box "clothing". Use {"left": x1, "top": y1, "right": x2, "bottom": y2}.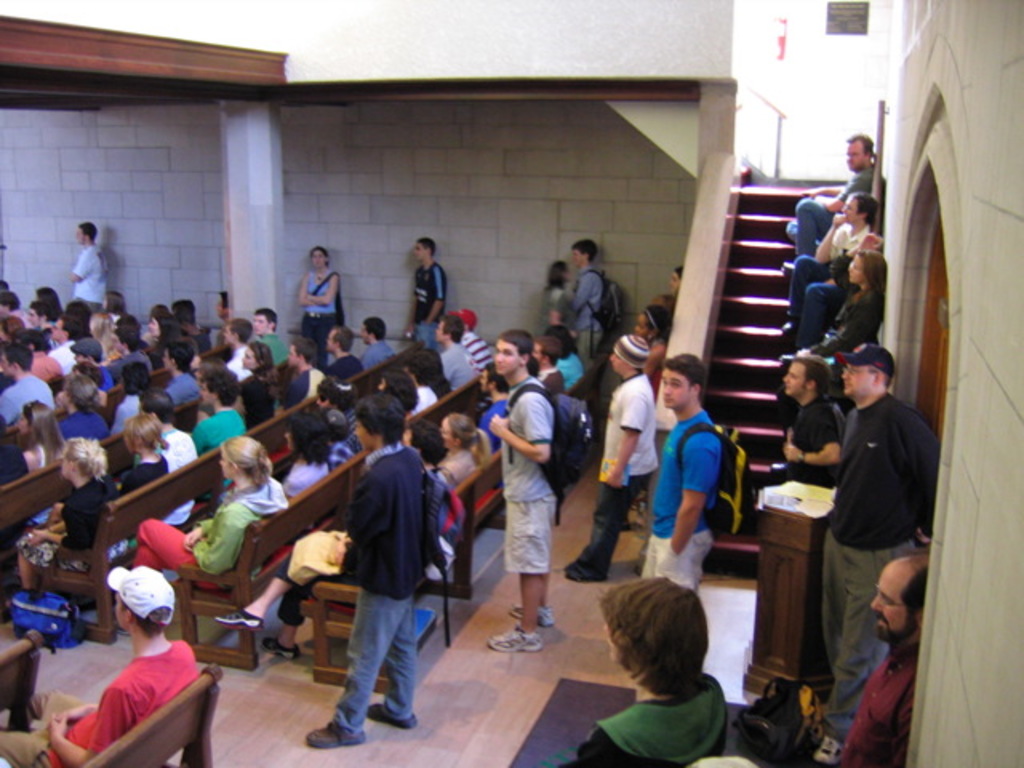
{"left": 810, "top": 278, "right": 883, "bottom": 360}.
